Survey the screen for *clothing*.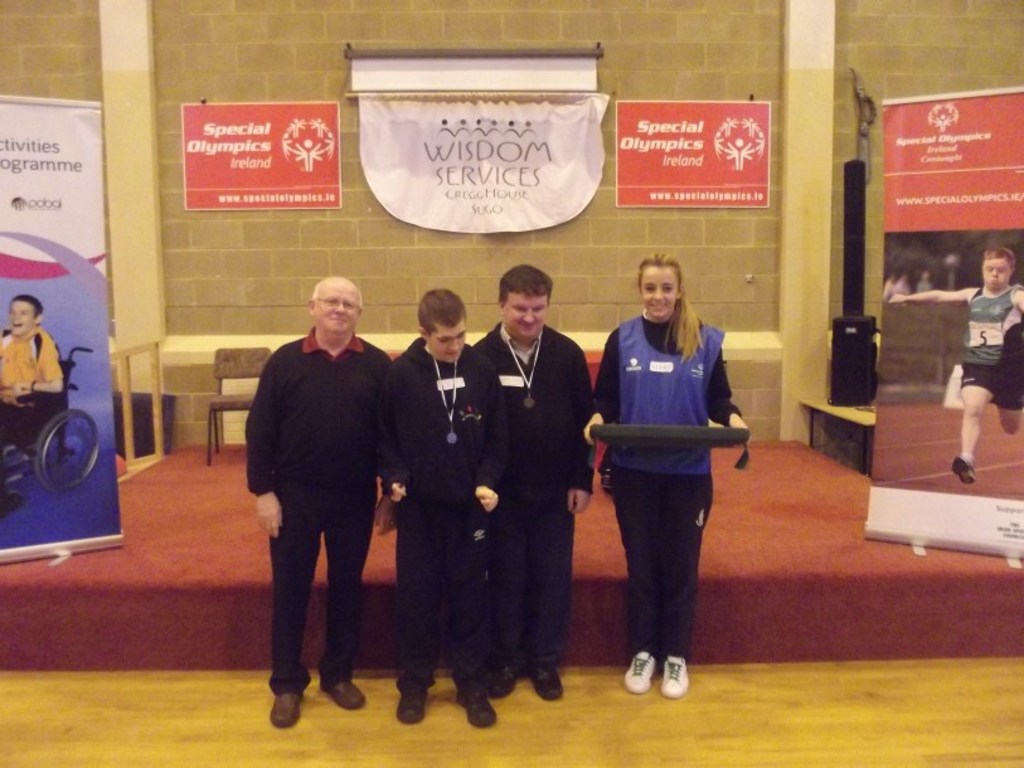
Survey found: <box>945,274,1023,410</box>.
